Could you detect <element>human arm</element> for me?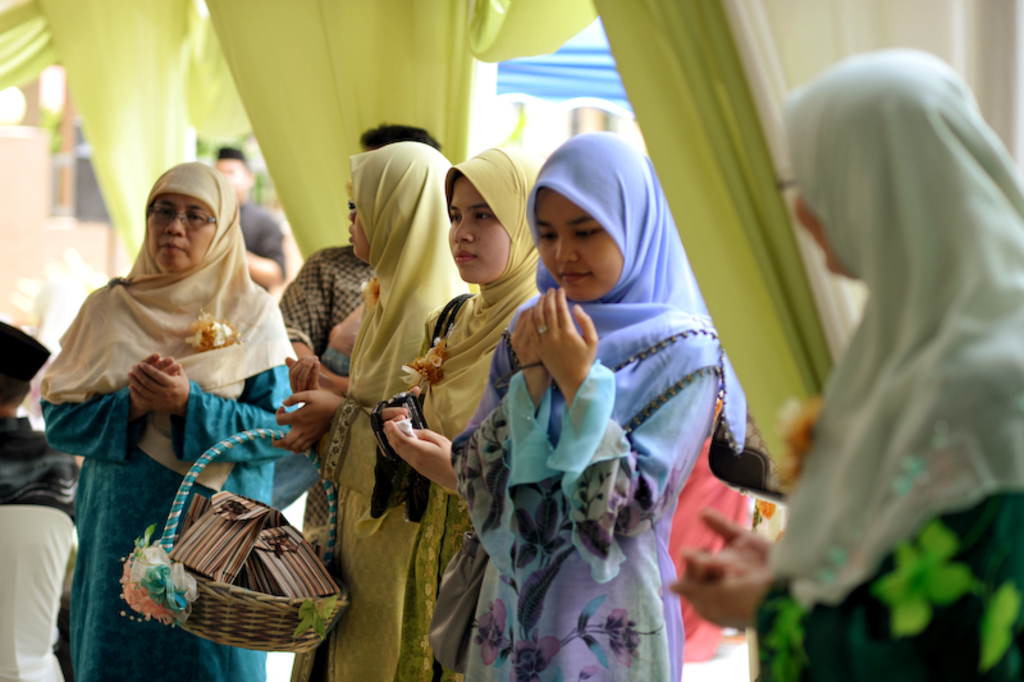
Detection result: bbox=(442, 292, 562, 573).
